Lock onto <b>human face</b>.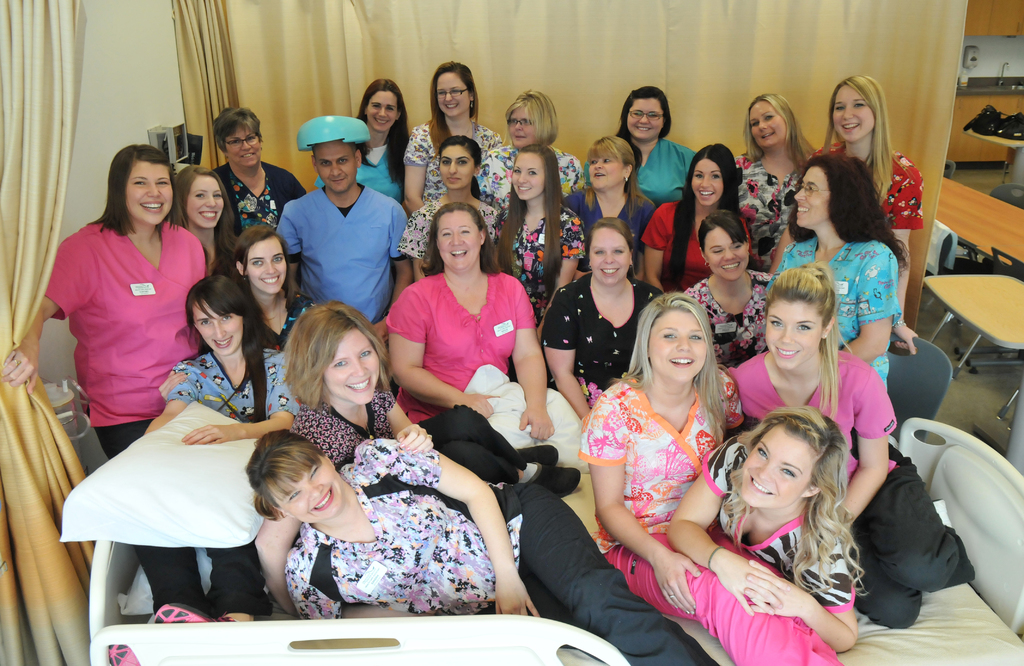
Locked: left=128, top=159, right=174, bottom=222.
